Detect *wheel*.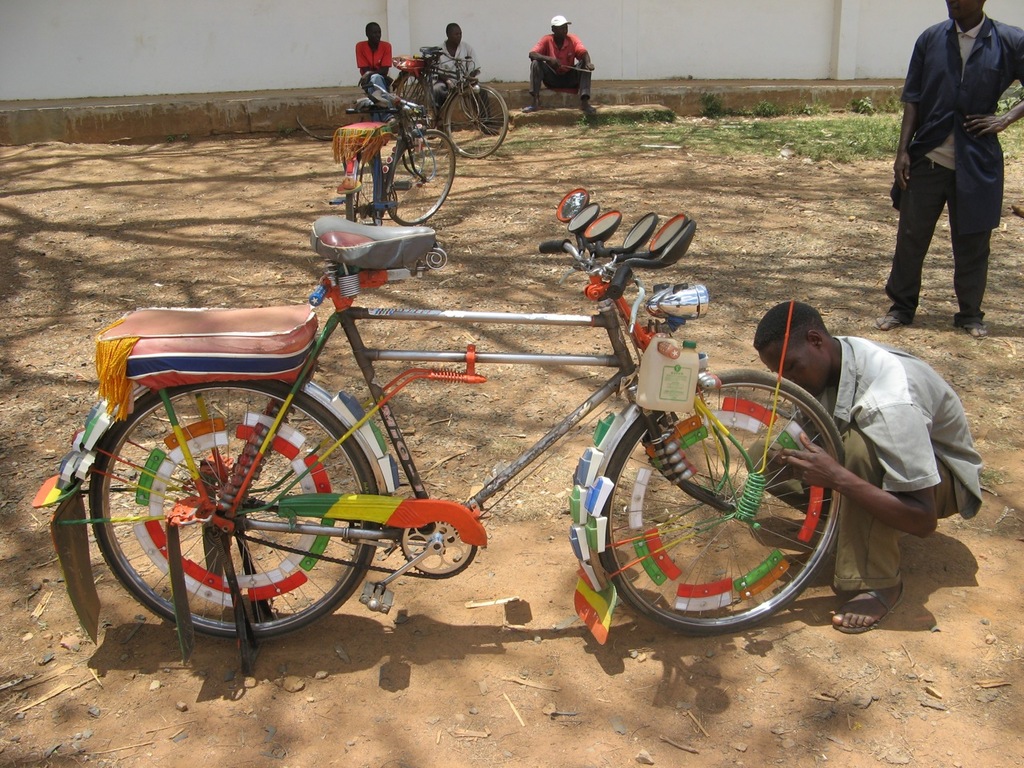
Detected at bbox(345, 155, 379, 226).
